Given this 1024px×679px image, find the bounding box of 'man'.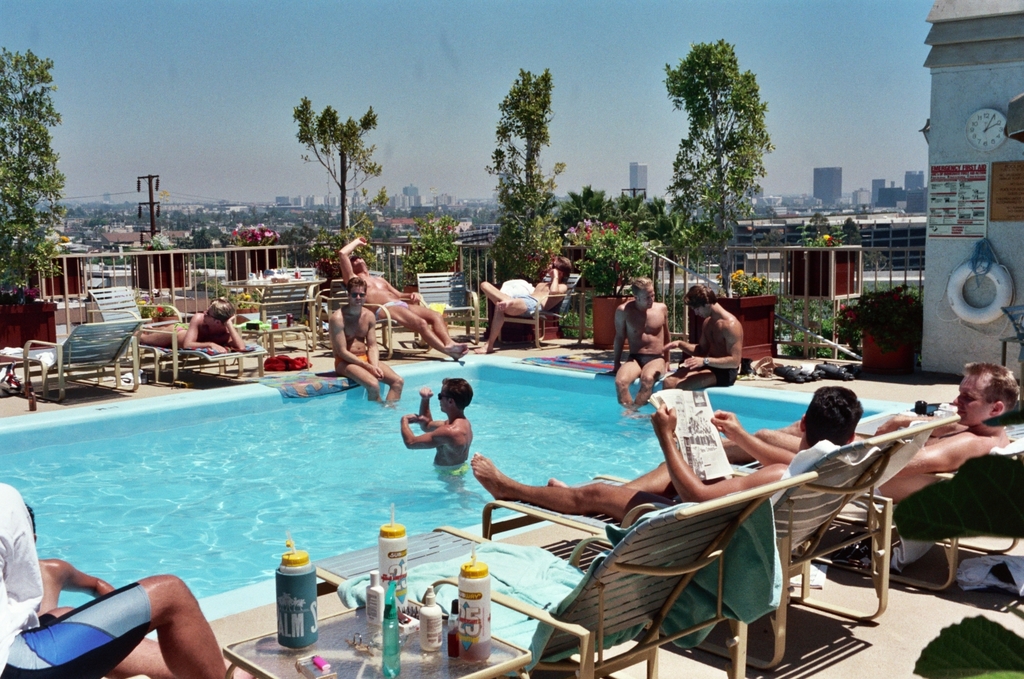
472,253,575,353.
